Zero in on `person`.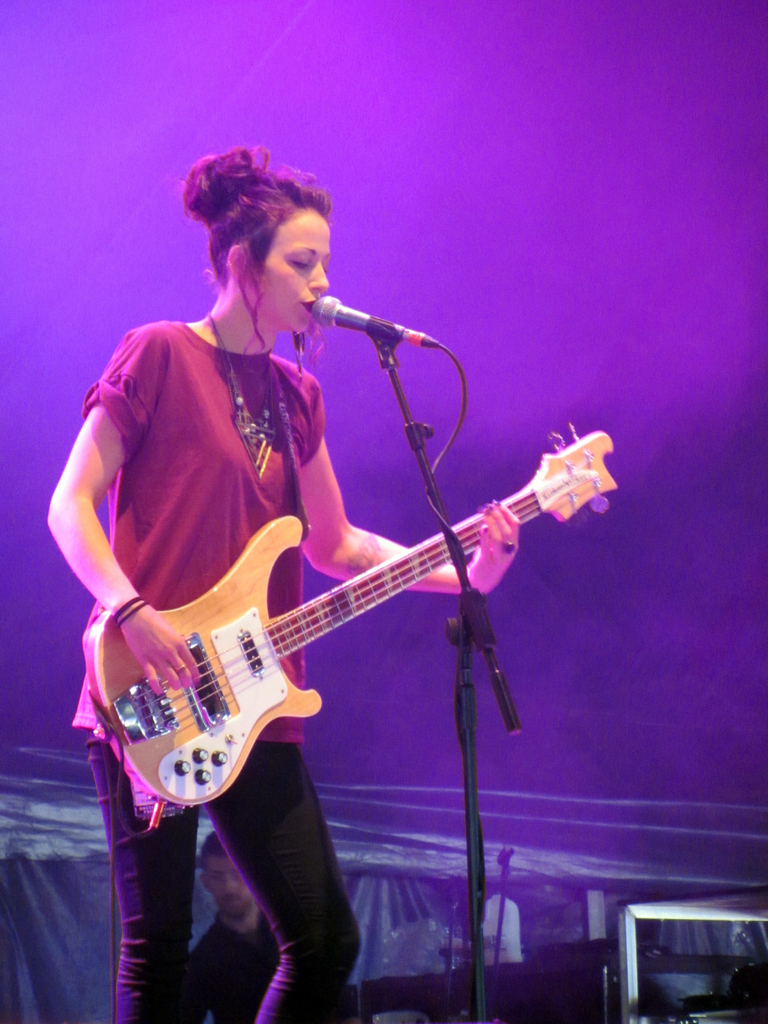
Zeroed in: 70:177:594:920.
